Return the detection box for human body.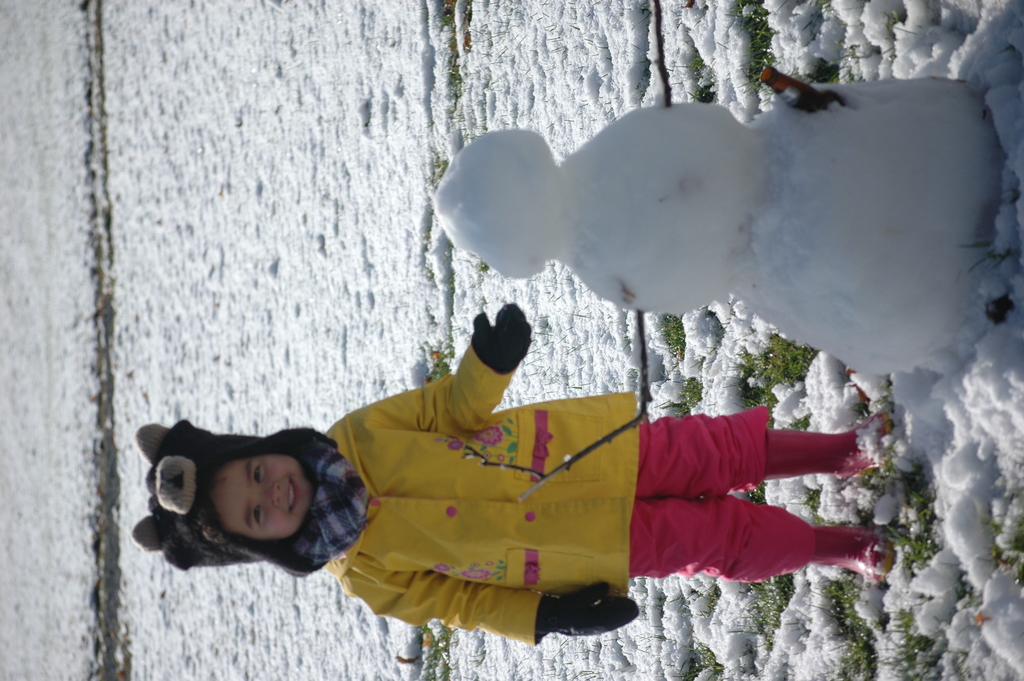
left=159, top=277, right=917, bottom=641.
